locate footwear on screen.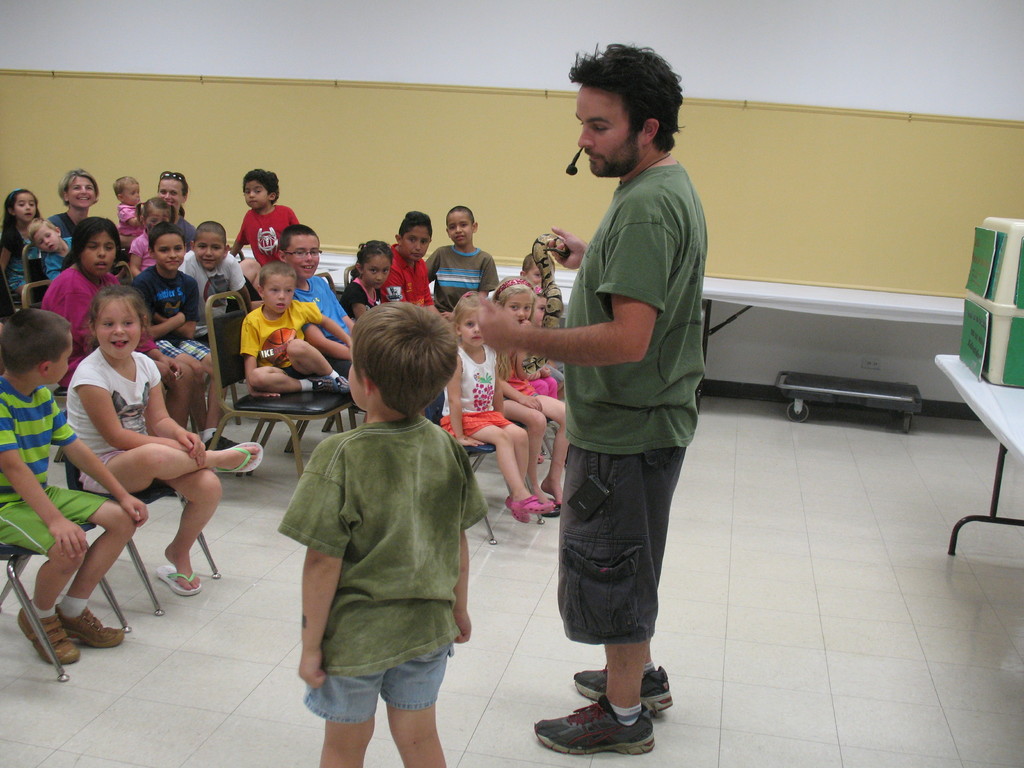
On screen at bbox=(503, 495, 531, 524).
